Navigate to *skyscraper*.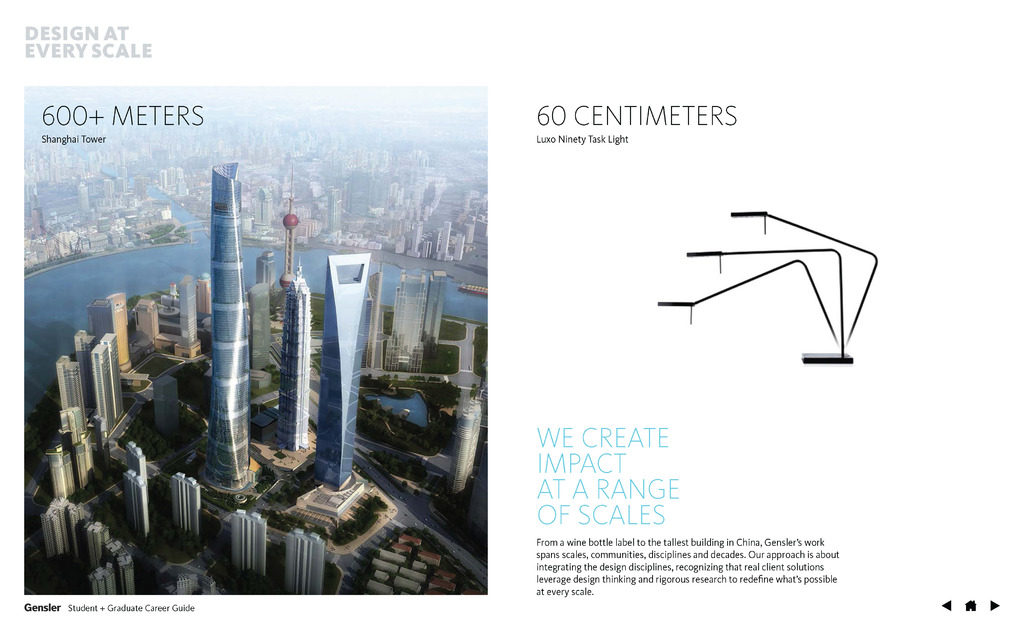
Navigation target: [425, 271, 445, 360].
